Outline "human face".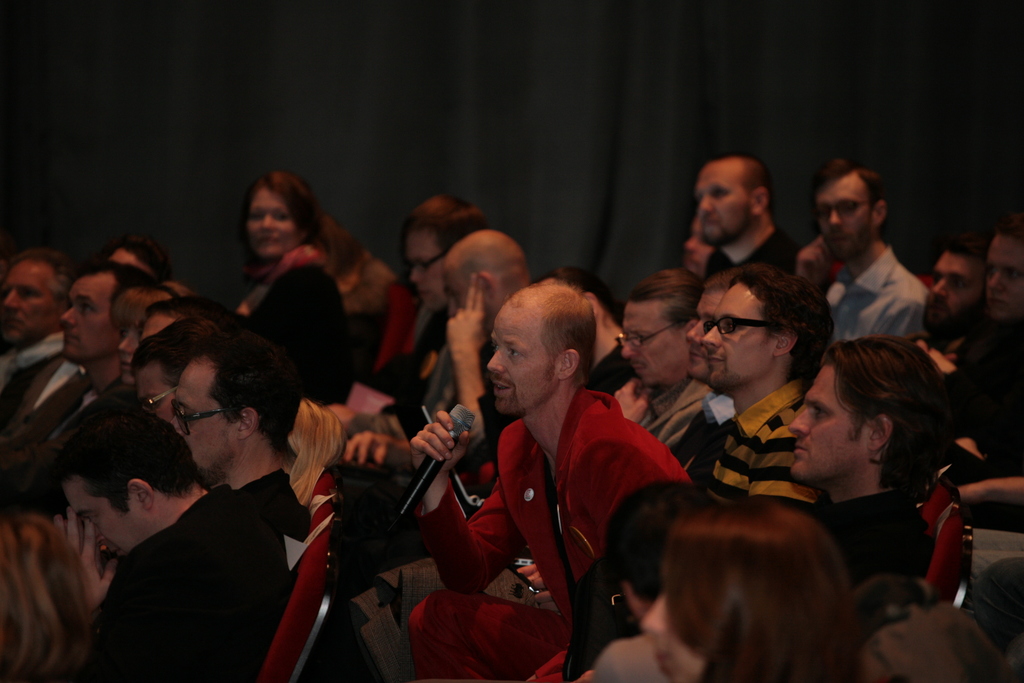
Outline: box(58, 277, 119, 360).
